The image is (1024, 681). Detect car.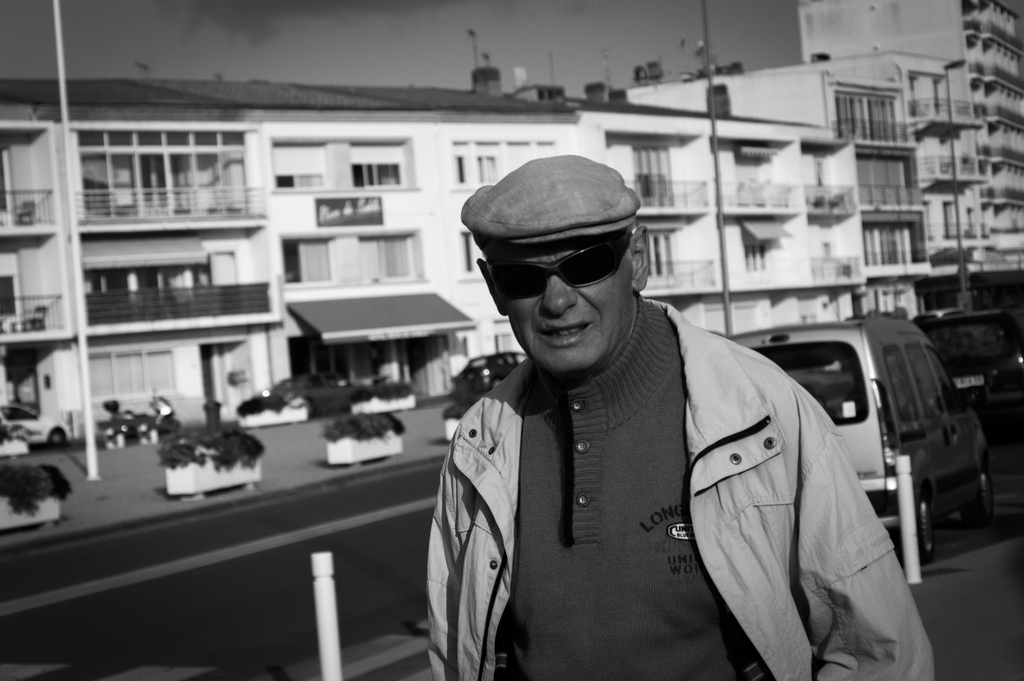
Detection: 235:373:364:422.
